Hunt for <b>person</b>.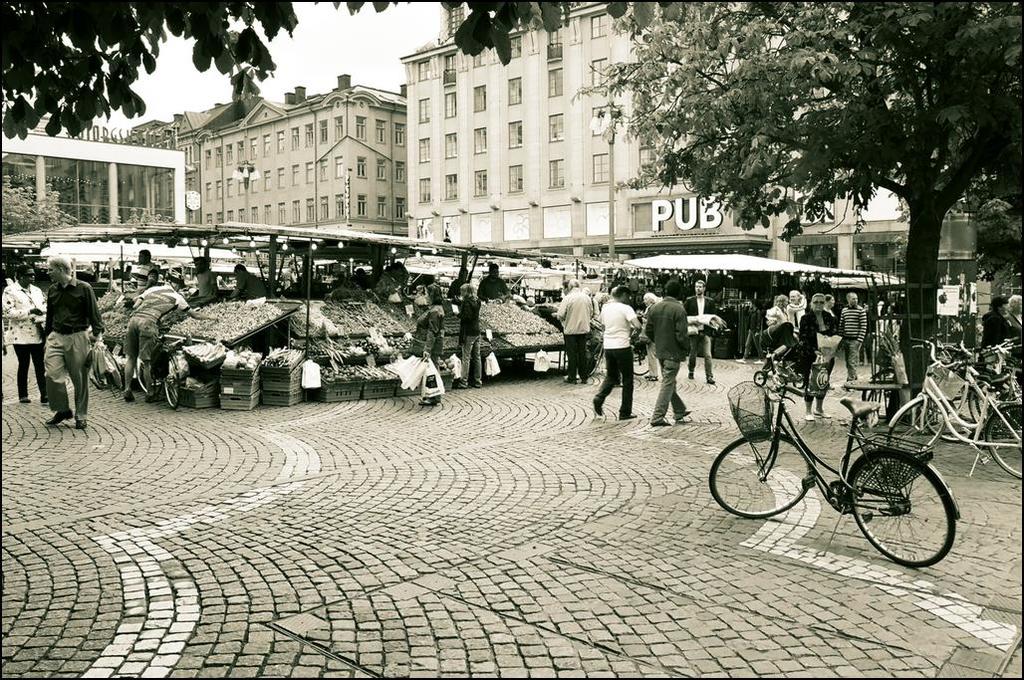
Hunted down at detection(135, 250, 159, 291).
